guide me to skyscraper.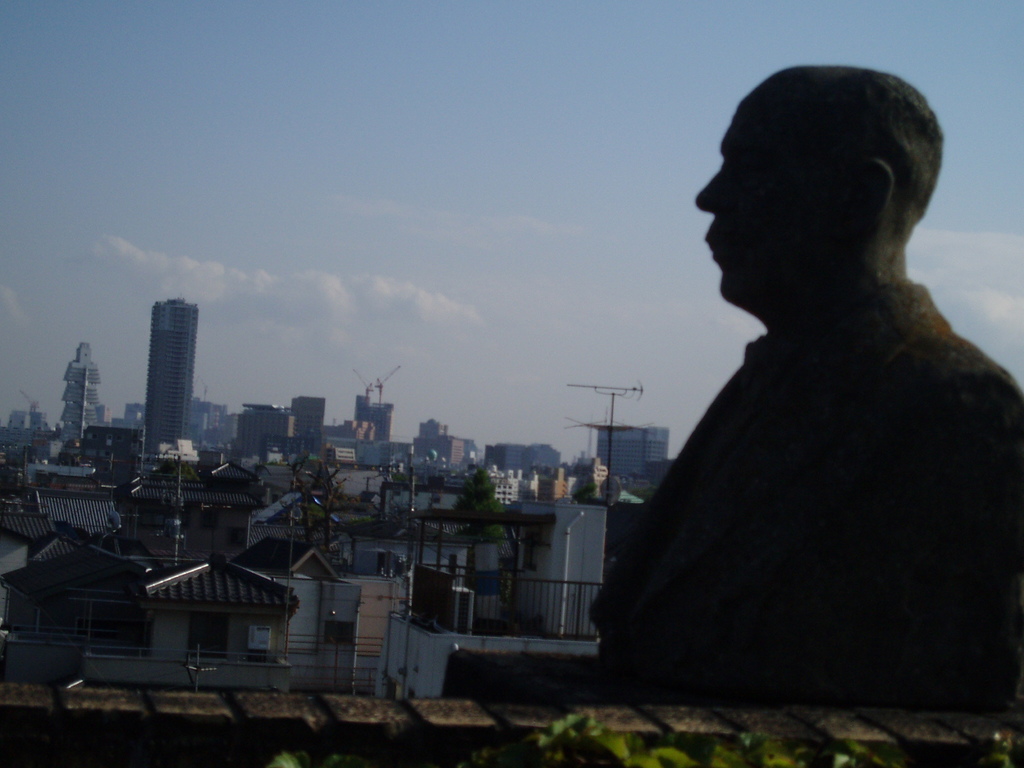
Guidance: (left=59, top=339, right=111, bottom=443).
